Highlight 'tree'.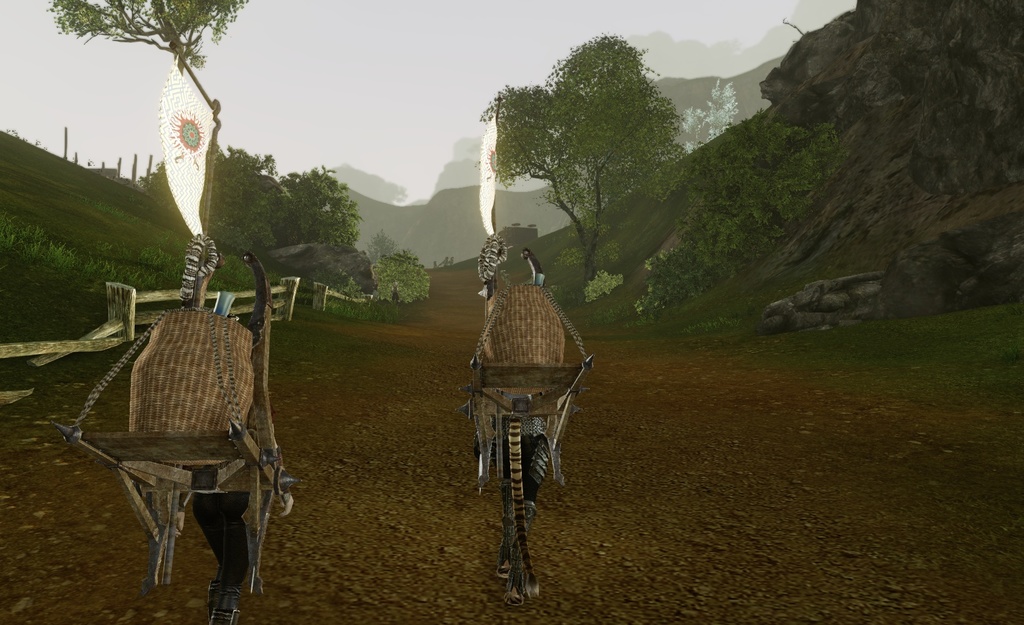
Highlighted region: locate(361, 251, 431, 307).
